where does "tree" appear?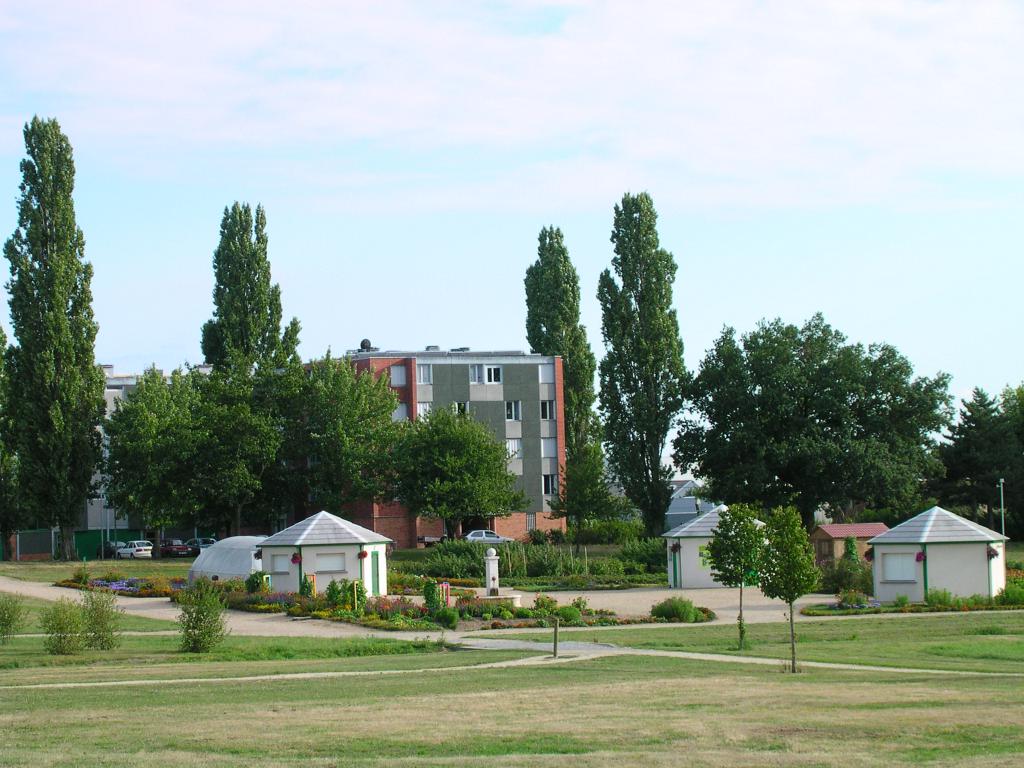
Appears at x1=100, y1=375, x2=283, y2=556.
